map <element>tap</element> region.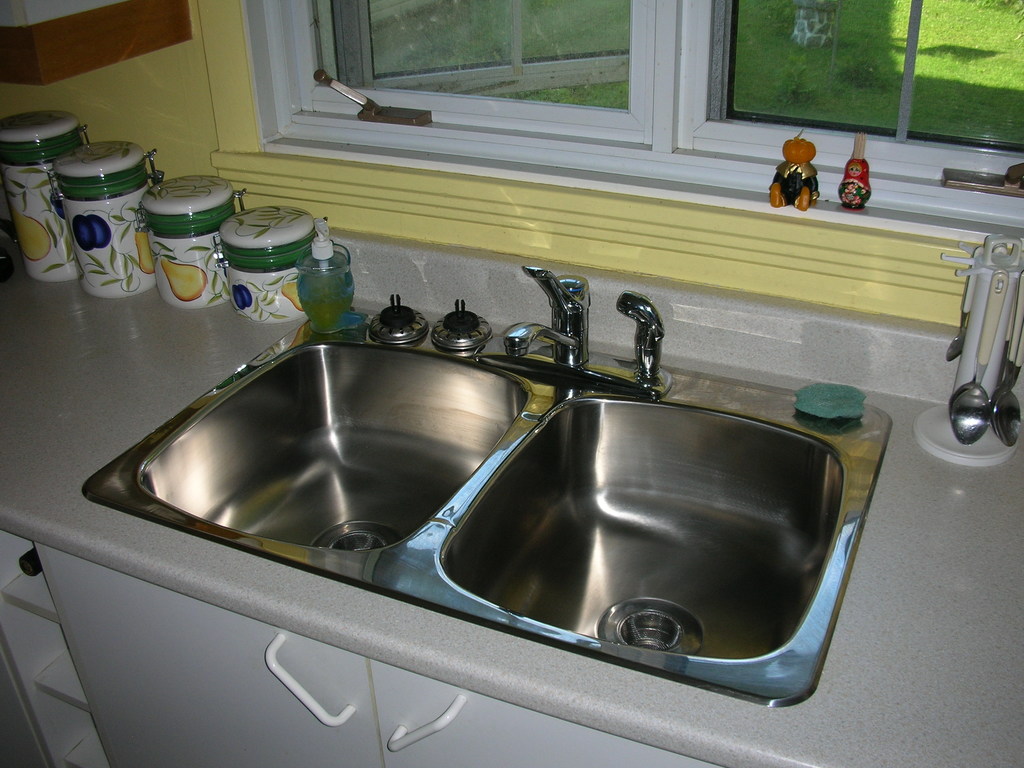
Mapped to l=509, t=261, r=596, b=369.
